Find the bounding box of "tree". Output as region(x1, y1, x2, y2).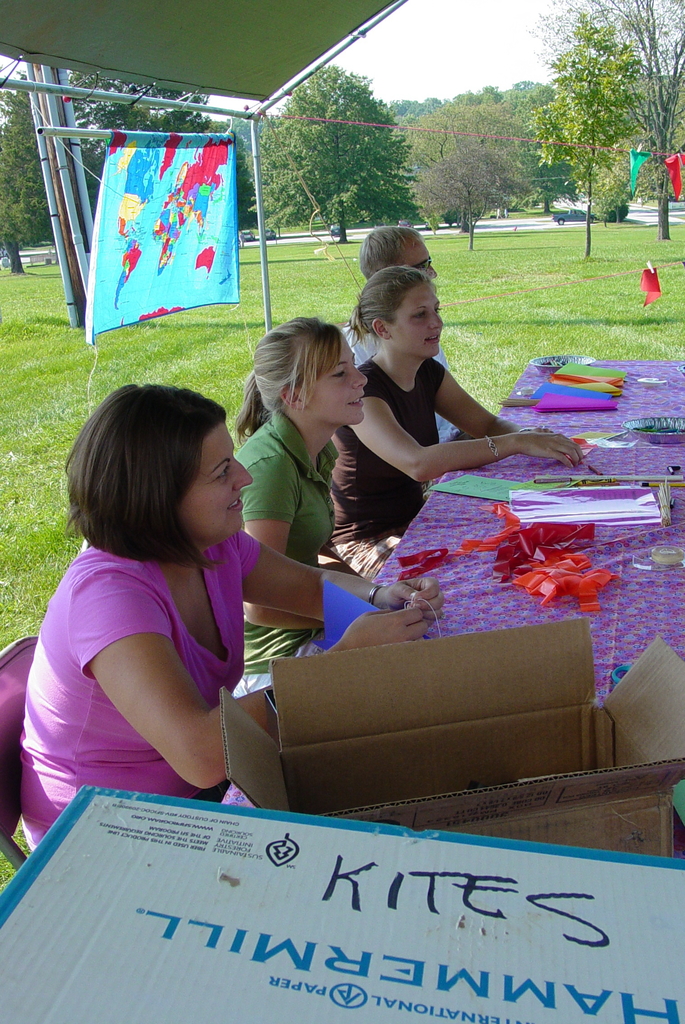
region(520, 0, 684, 242).
